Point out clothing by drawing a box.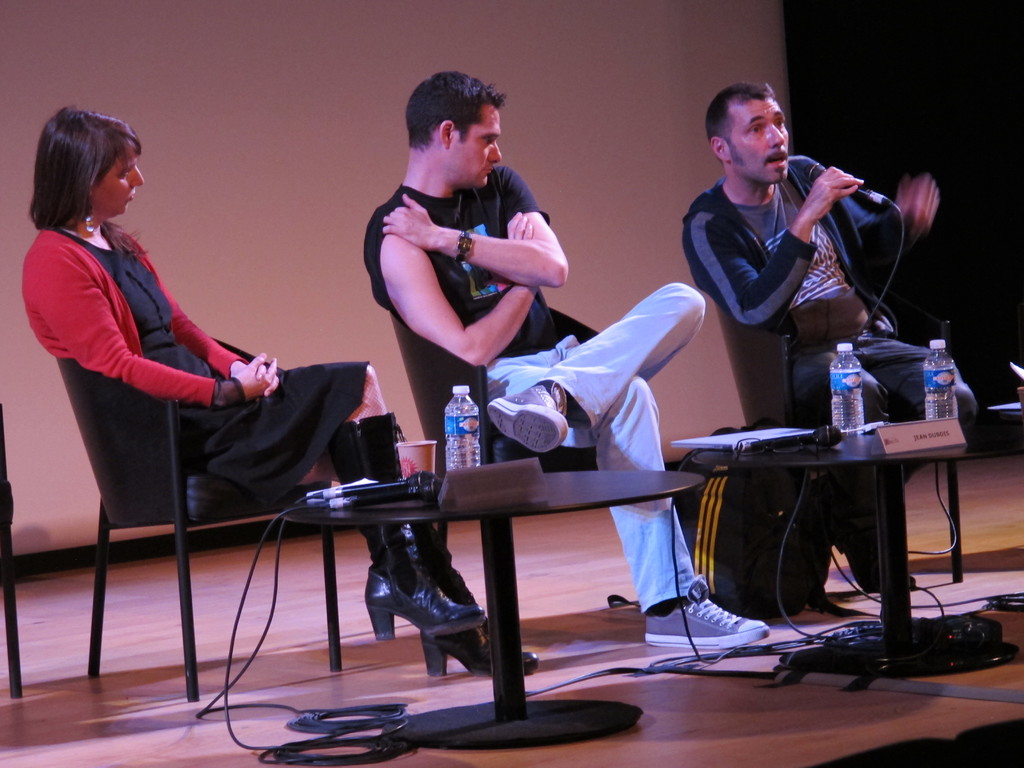
l=678, t=88, r=930, b=602.
